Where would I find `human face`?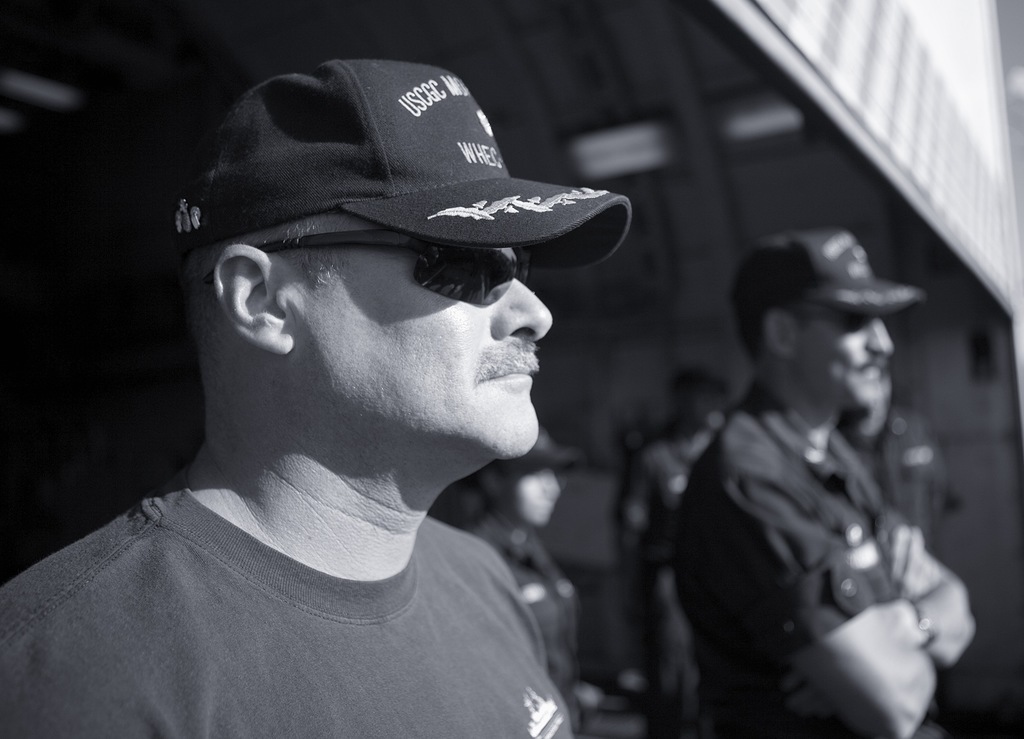
At Rect(277, 209, 548, 455).
